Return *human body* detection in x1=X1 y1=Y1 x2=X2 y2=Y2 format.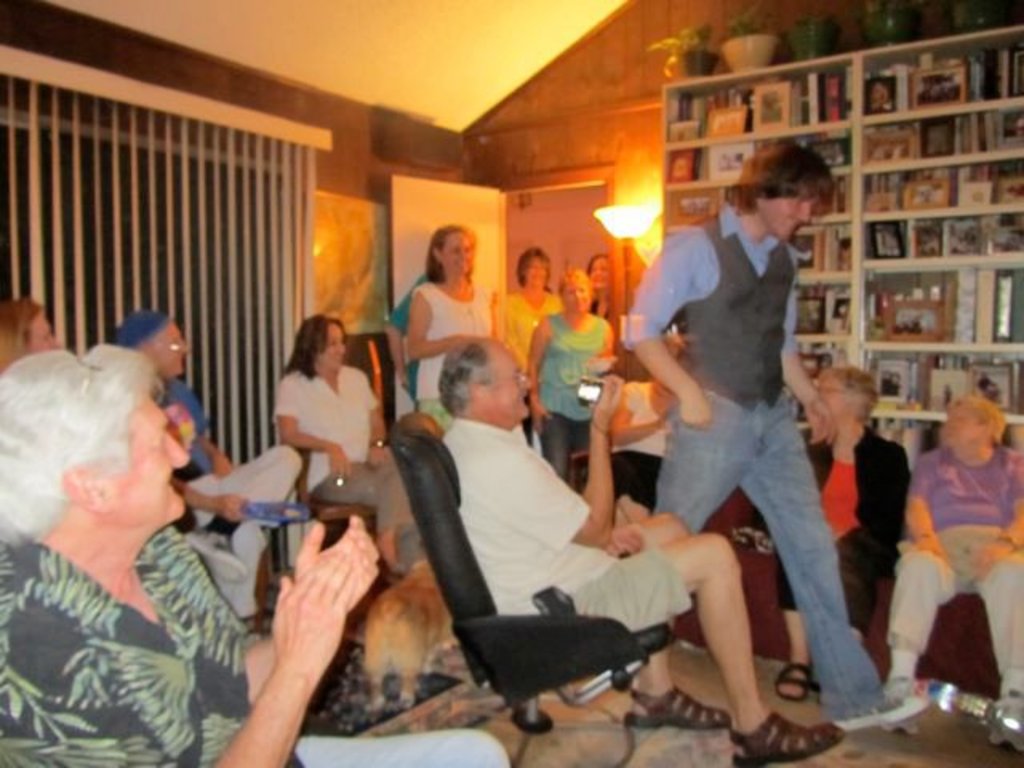
x1=496 y1=243 x2=566 y2=408.
